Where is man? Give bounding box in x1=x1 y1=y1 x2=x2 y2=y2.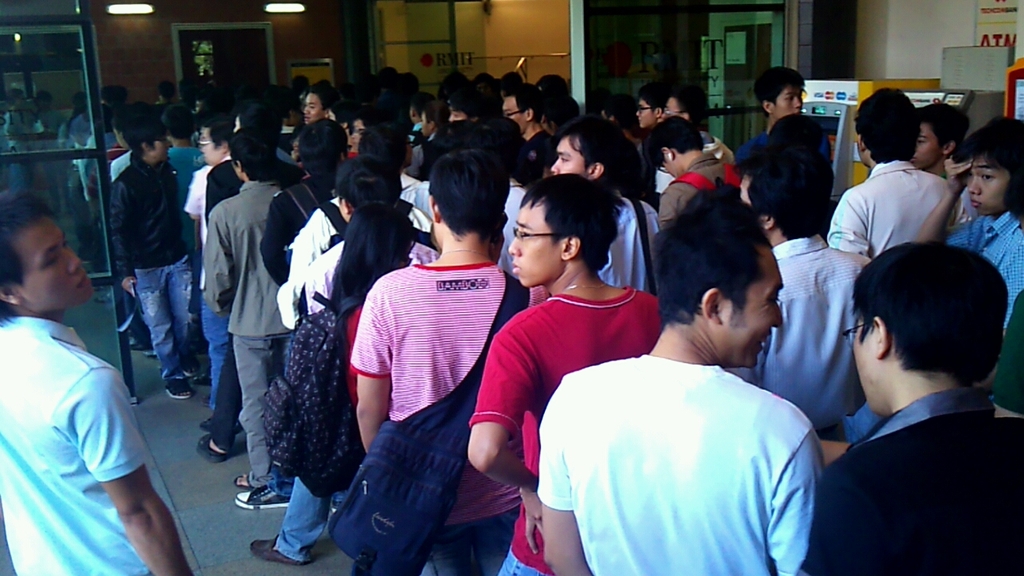
x1=232 y1=118 x2=354 y2=511.
